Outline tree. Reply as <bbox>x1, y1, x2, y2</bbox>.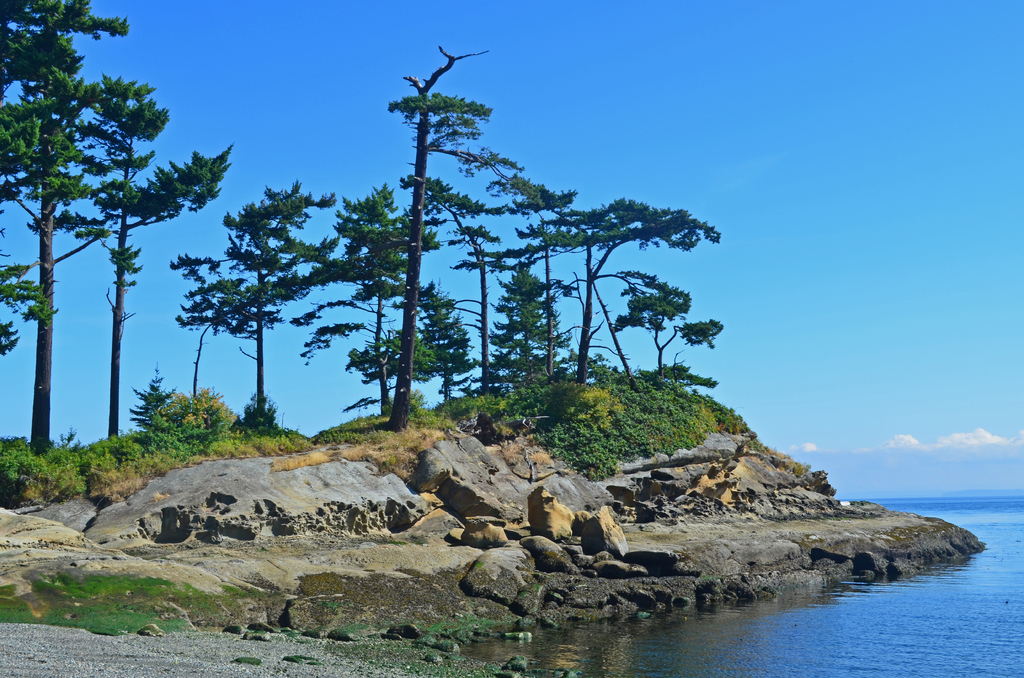
<bbox>486, 265, 572, 389</bbox>.
